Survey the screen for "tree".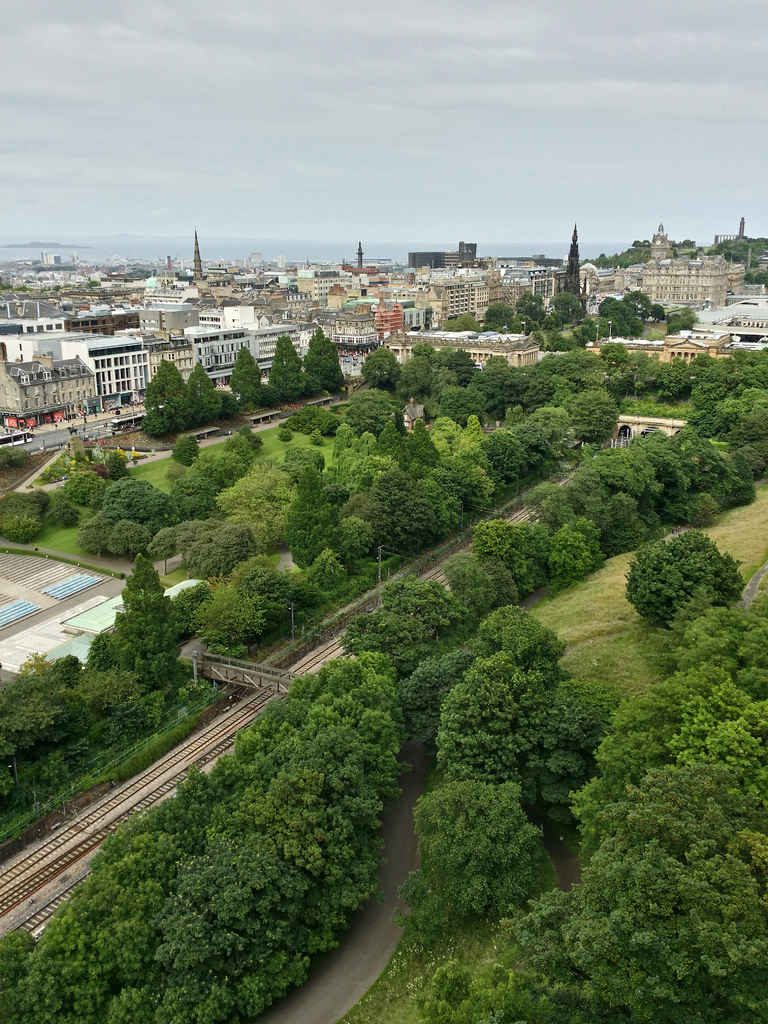
Survey found: locate(45, 442, 180, 557).
